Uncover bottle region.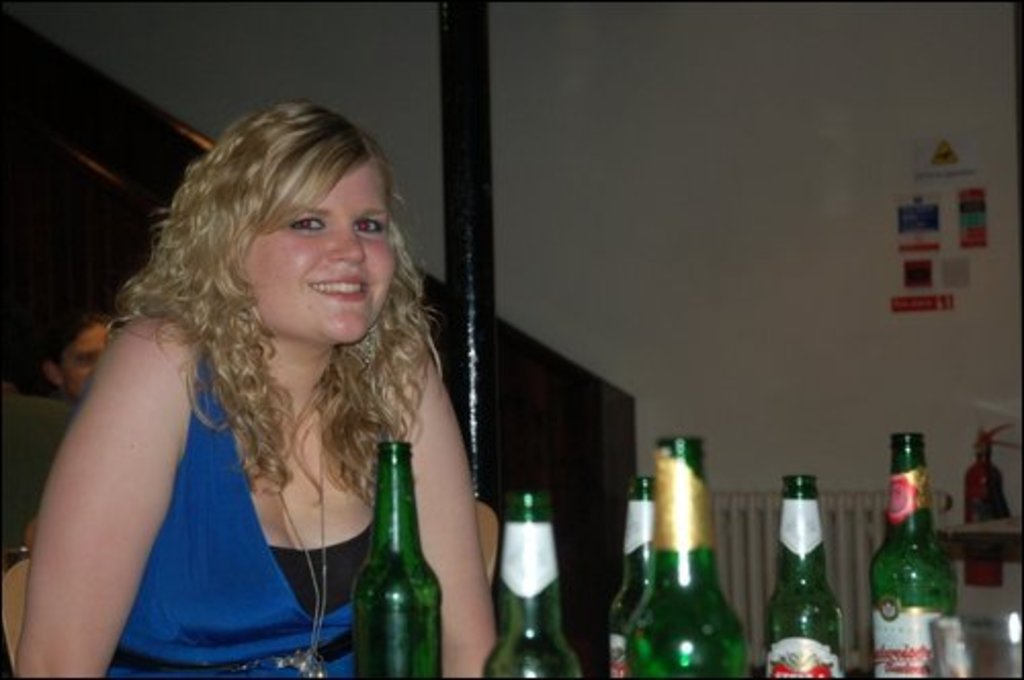
Uncovered: detection(608, 475, 657, 678).
